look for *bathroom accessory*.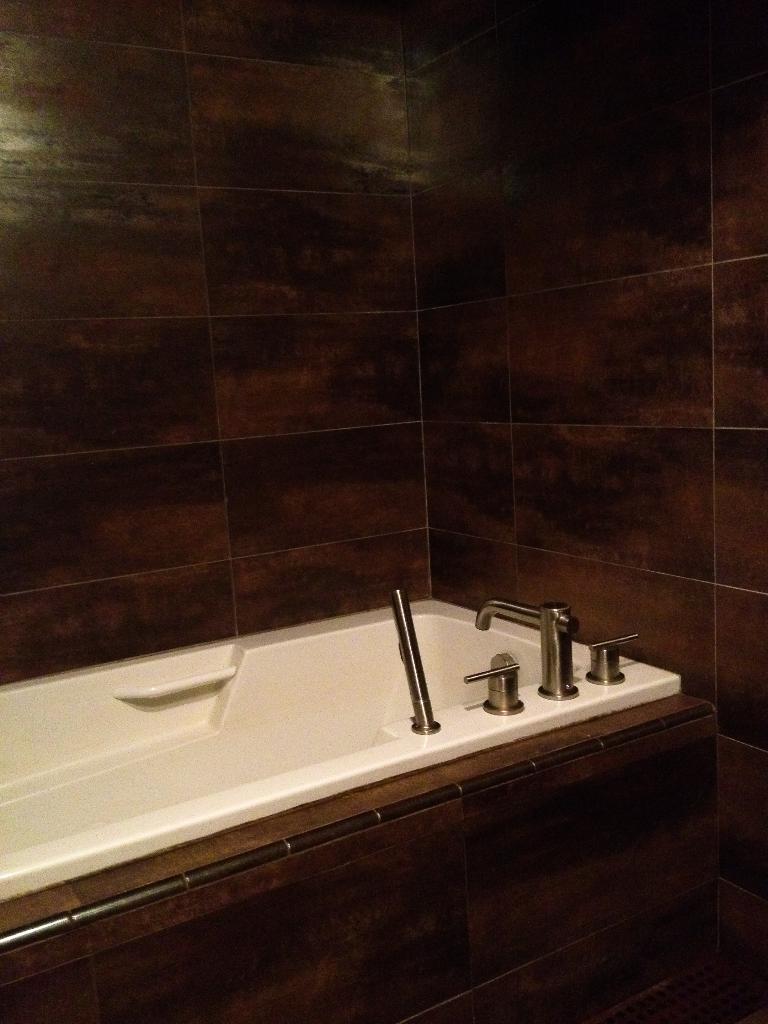
Found: <region>0, 564, 675, 924</region>.
